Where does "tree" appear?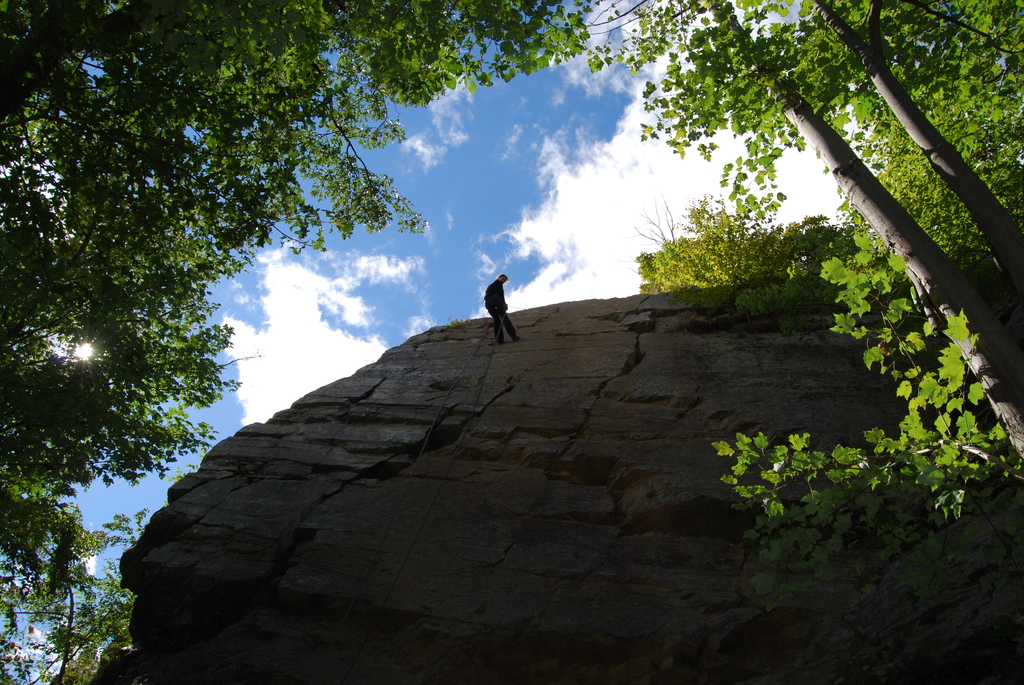
Appears at locate(0, 511, 147, 684).
